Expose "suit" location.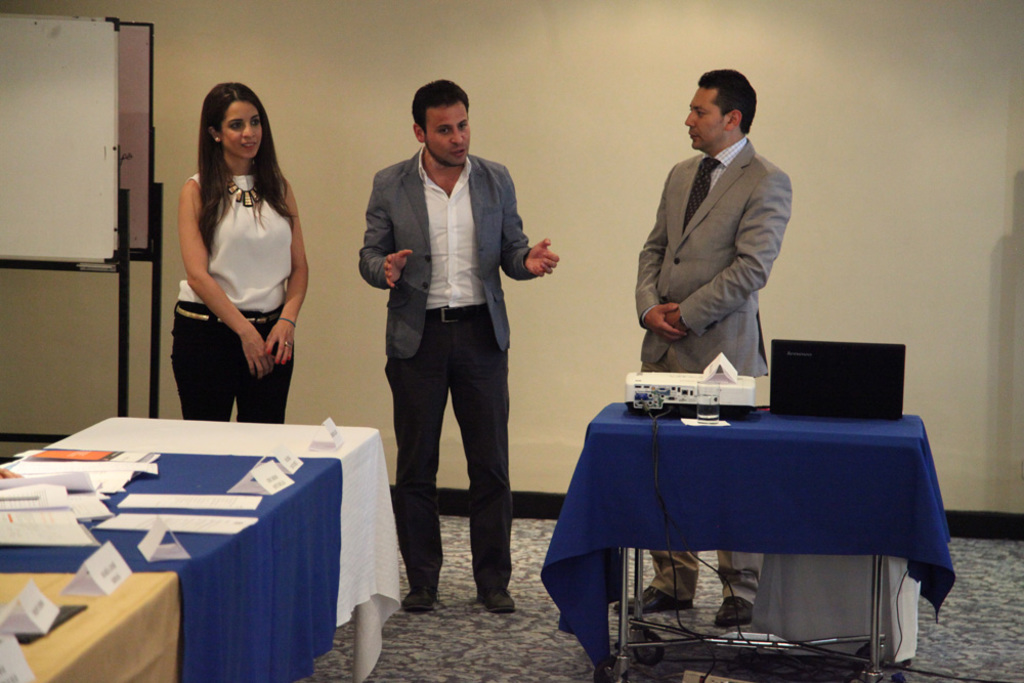
Exposed at detection(627, 73, 799, 384).
